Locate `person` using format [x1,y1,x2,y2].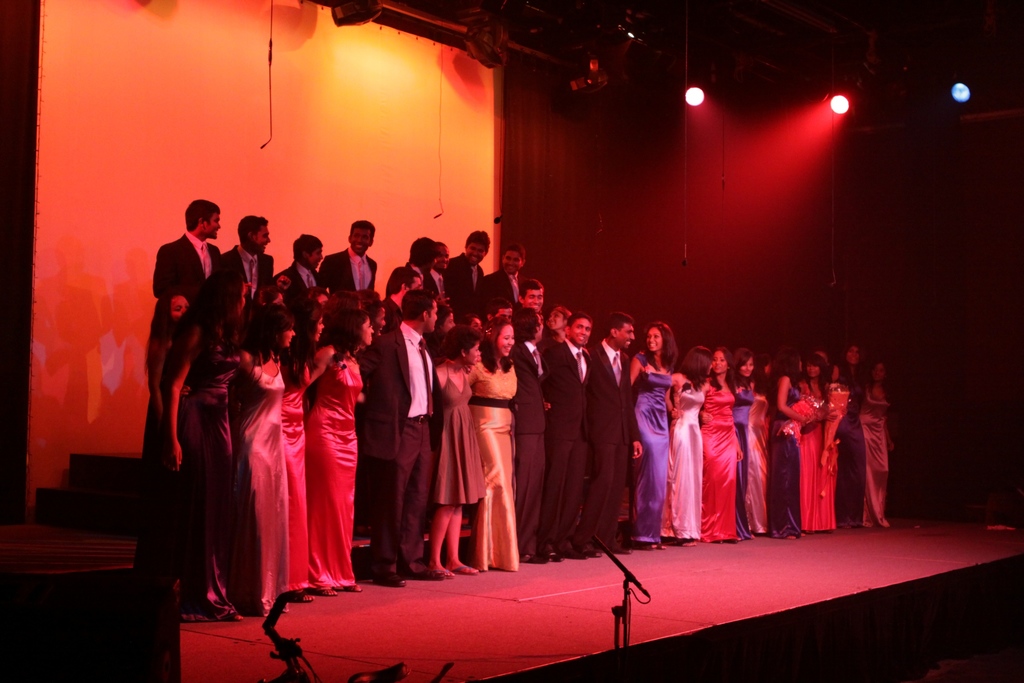
[742,357,780,539].
